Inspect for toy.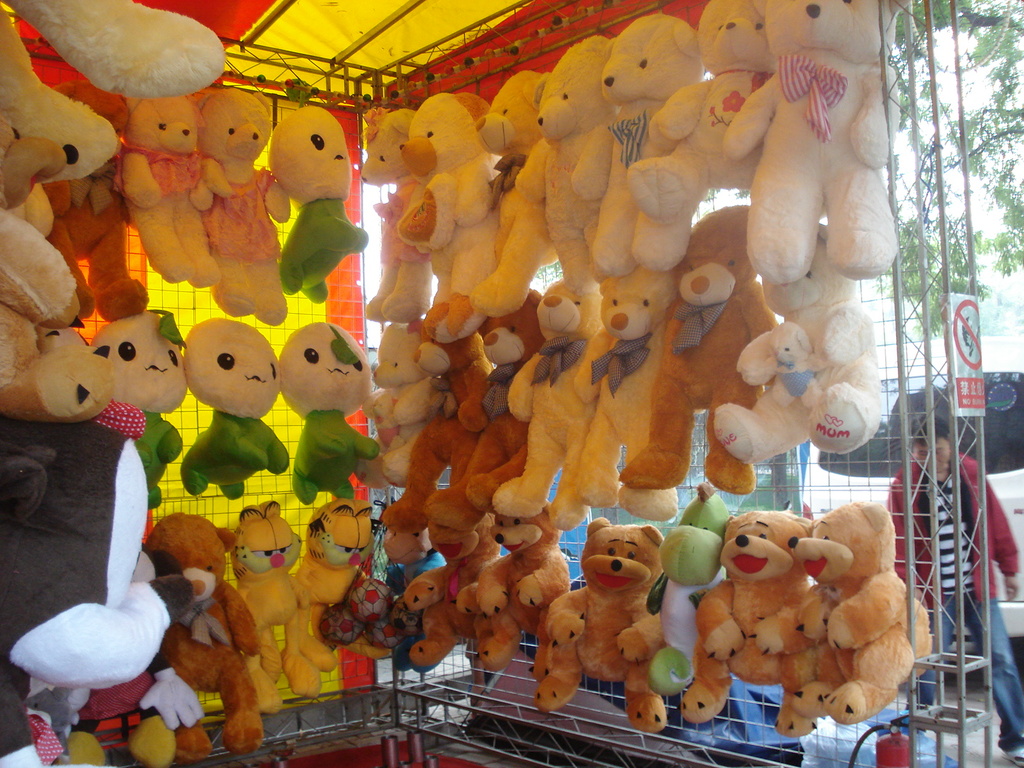
Inspection: select_region(293, 332, 383, 534).
